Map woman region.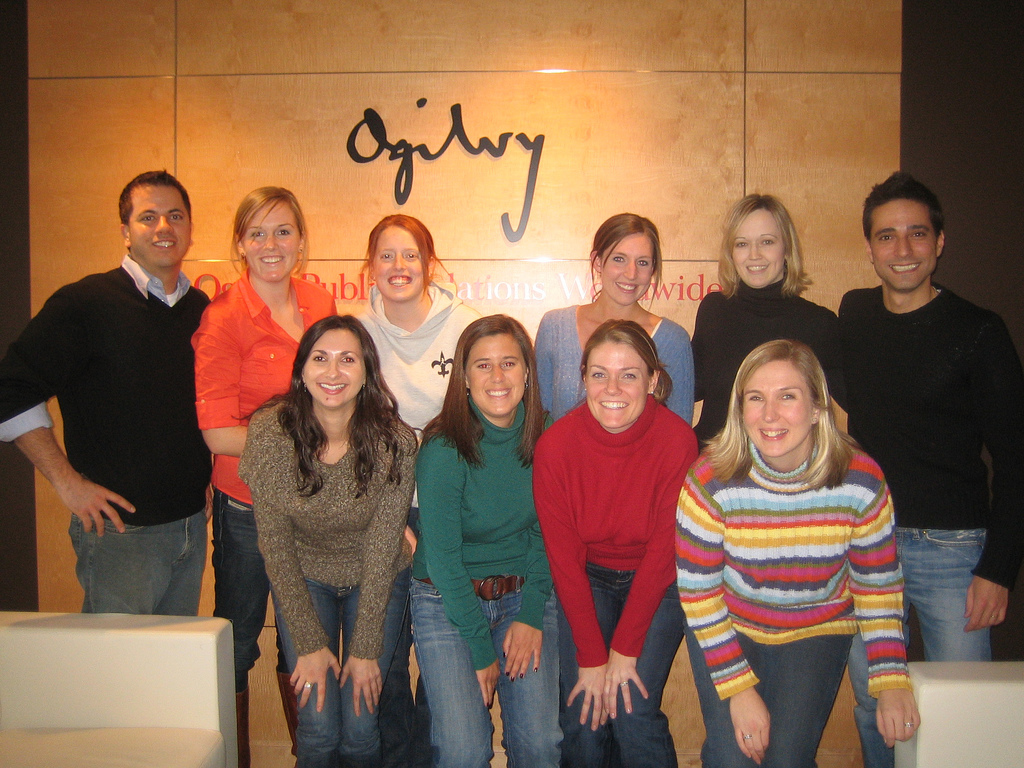
Mapped to bbox(188, 179, 340, 767).
